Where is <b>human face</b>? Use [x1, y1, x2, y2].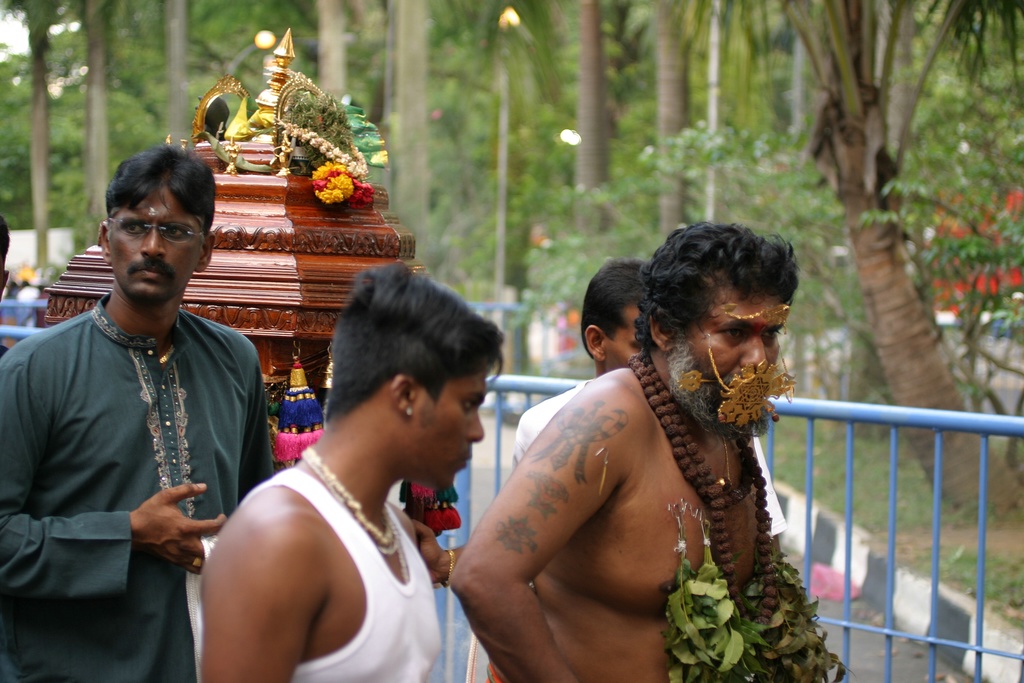
[605, 303, 640, 370].
